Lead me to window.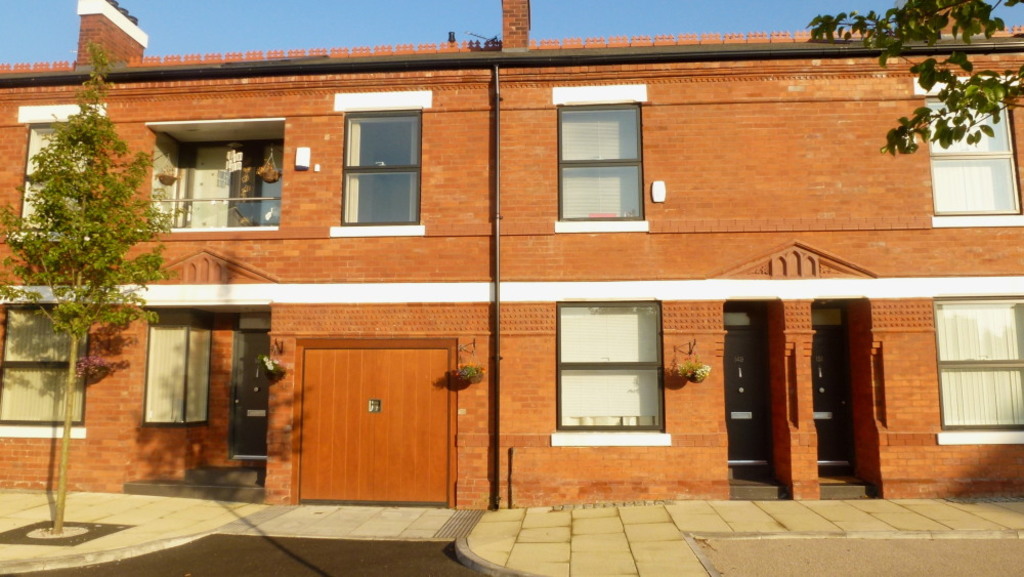
Lead to rect(557, 101, 643, 218).
